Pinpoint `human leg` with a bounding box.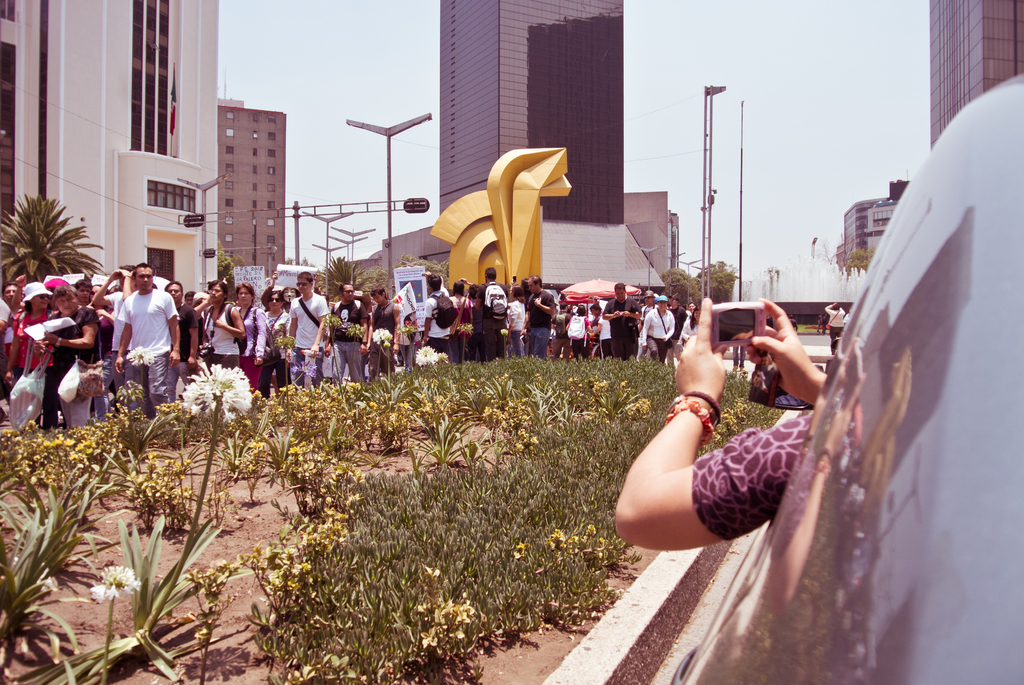
656,336,666,363.
